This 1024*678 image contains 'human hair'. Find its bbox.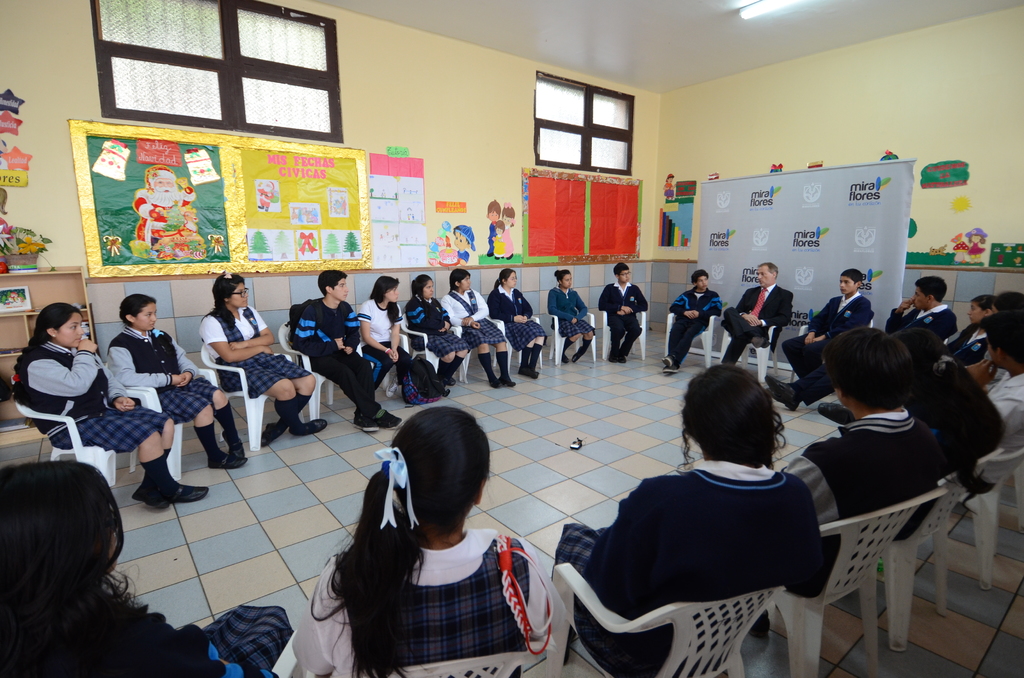
[0,458,142,677].
